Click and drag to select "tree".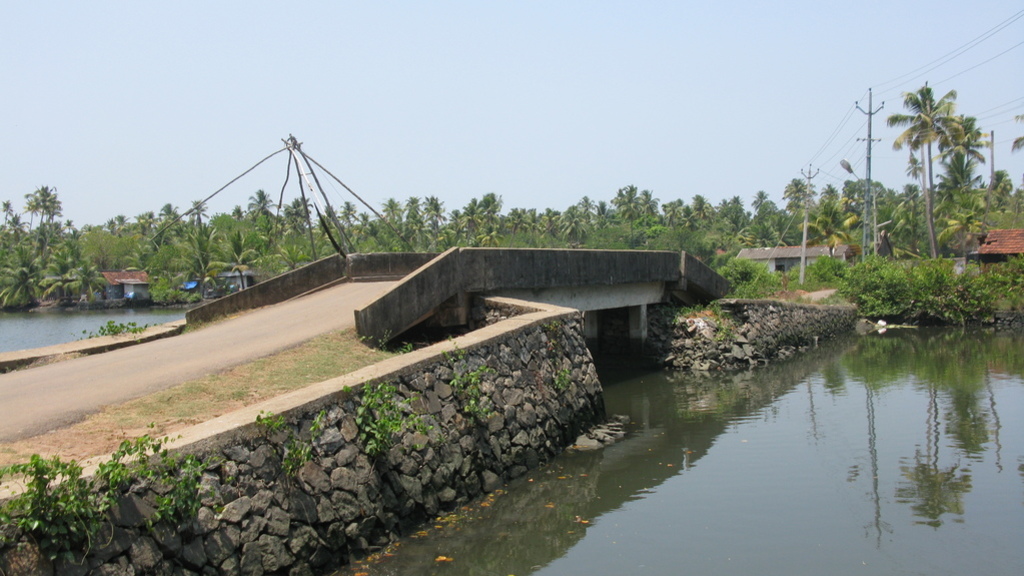
Selection: locate(658, 197, 679, 223).
